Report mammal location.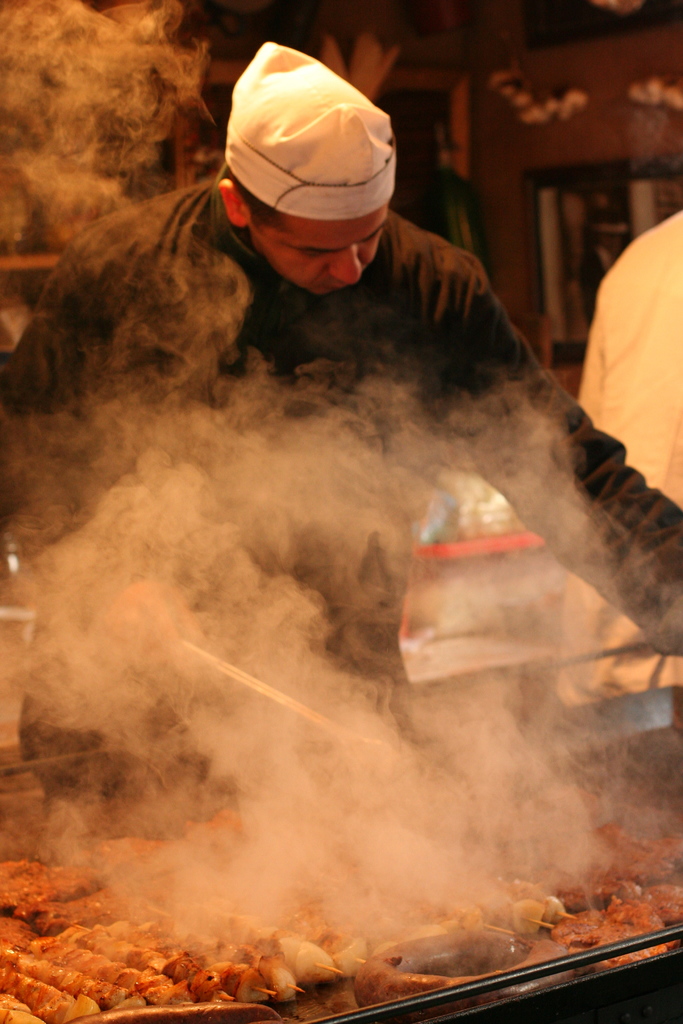
Report: {"left": 559, "top": 211, "right": 682, "bottom": 659}.
